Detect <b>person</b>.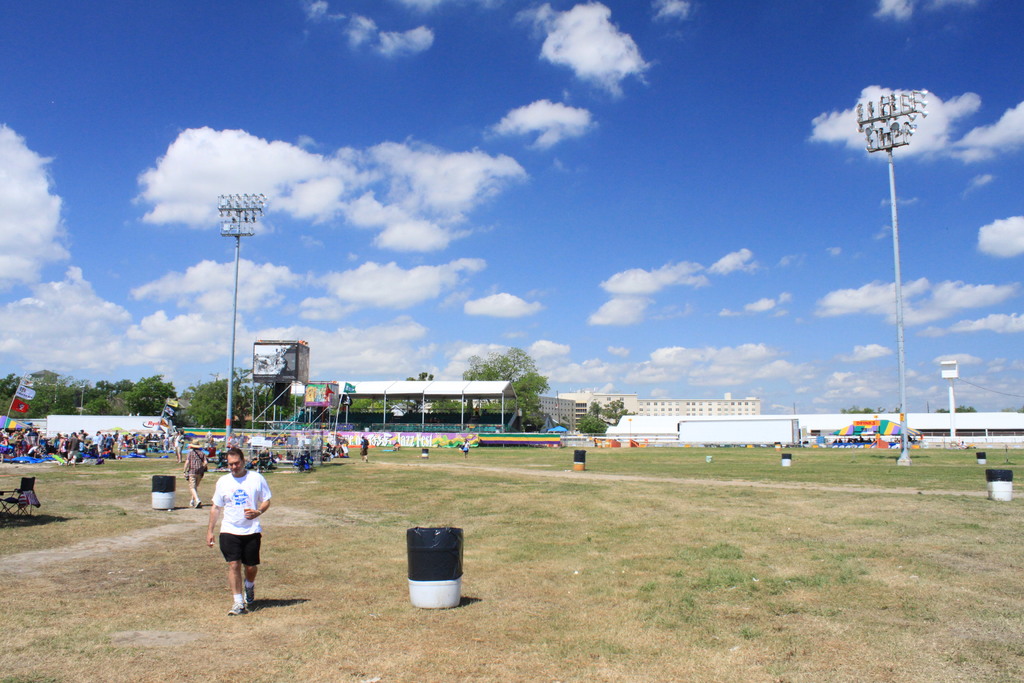
Detected at x1=957 y1=440 x2=970 y2=450.
